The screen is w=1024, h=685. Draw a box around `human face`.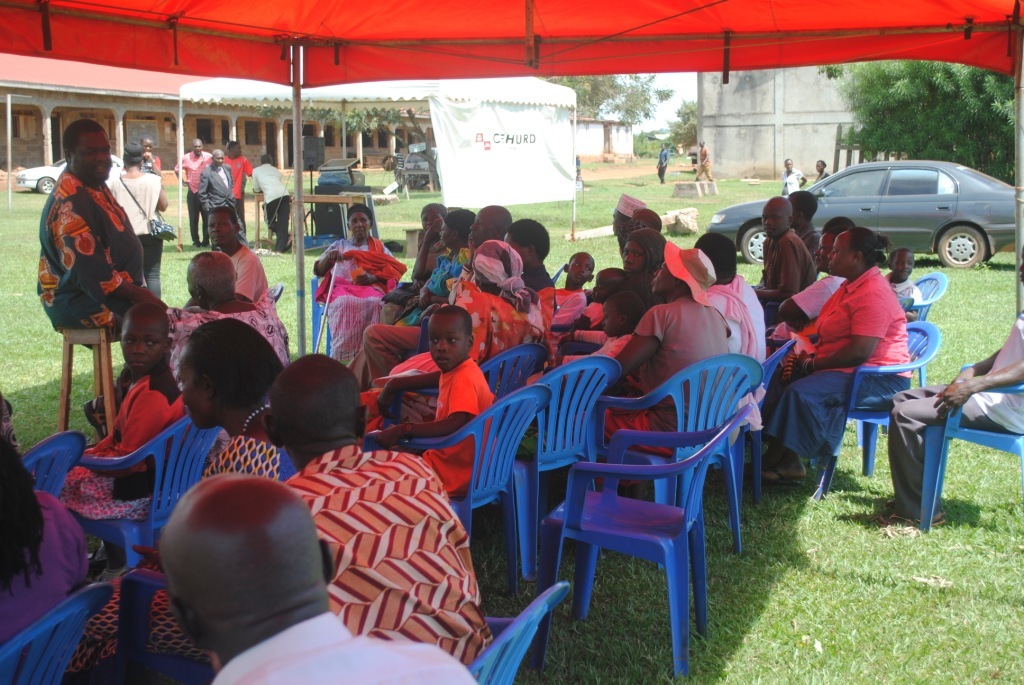
pyautogui.locateOnScreen(208, 214, 237, 246).
